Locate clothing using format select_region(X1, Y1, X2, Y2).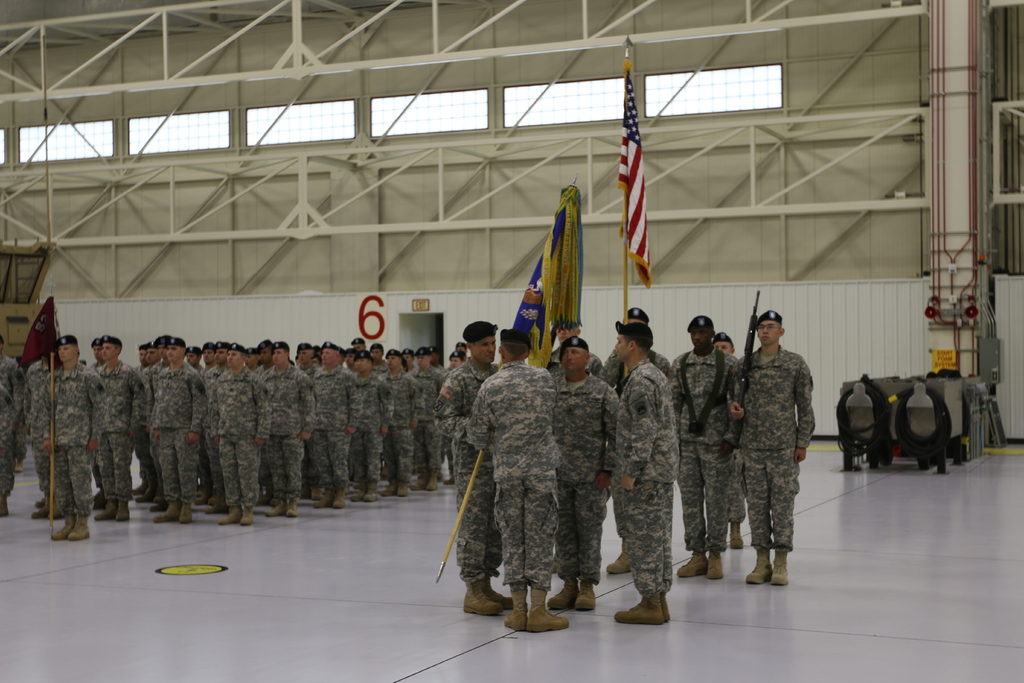
select_region(39, 359, 109, 516).
